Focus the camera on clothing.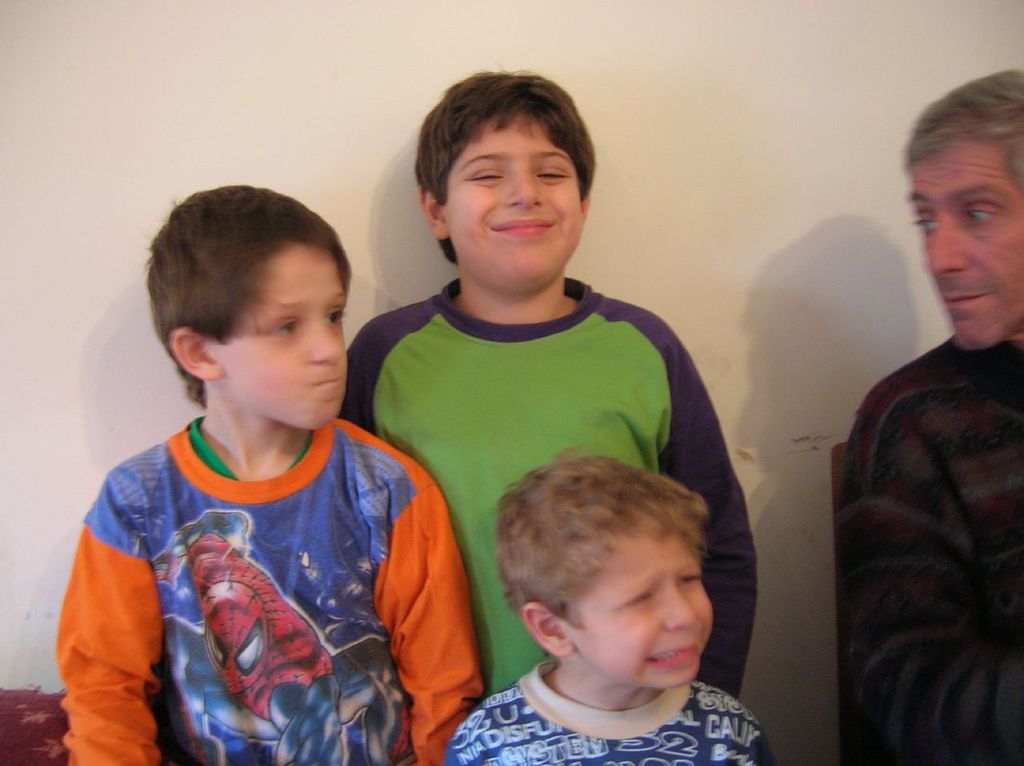
Focus region: x1=343, y1=275, x2=764, y2=701.
